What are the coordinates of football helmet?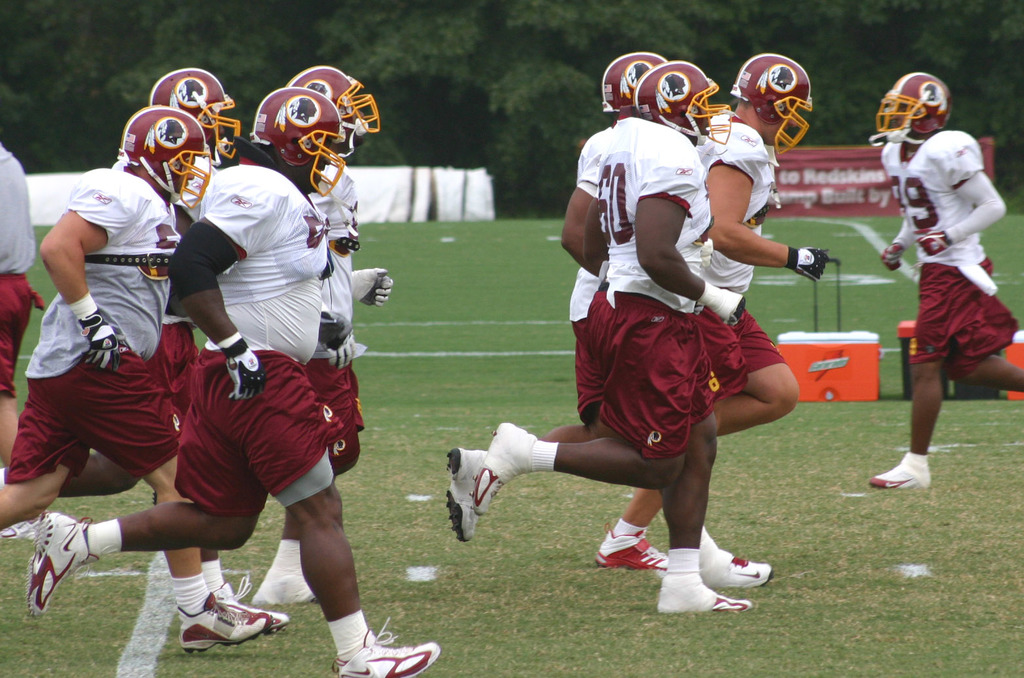
x1=278, y1=68, x2=383, y2=149.
